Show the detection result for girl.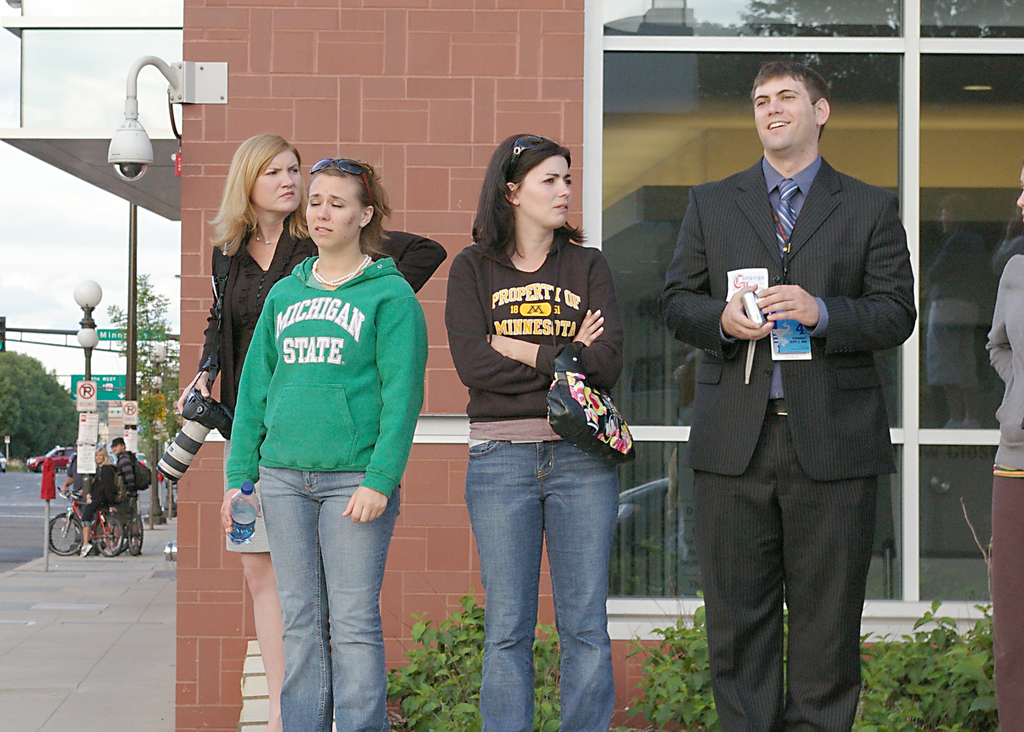
[x1=174, y1=129, x2=446, y2=731].
